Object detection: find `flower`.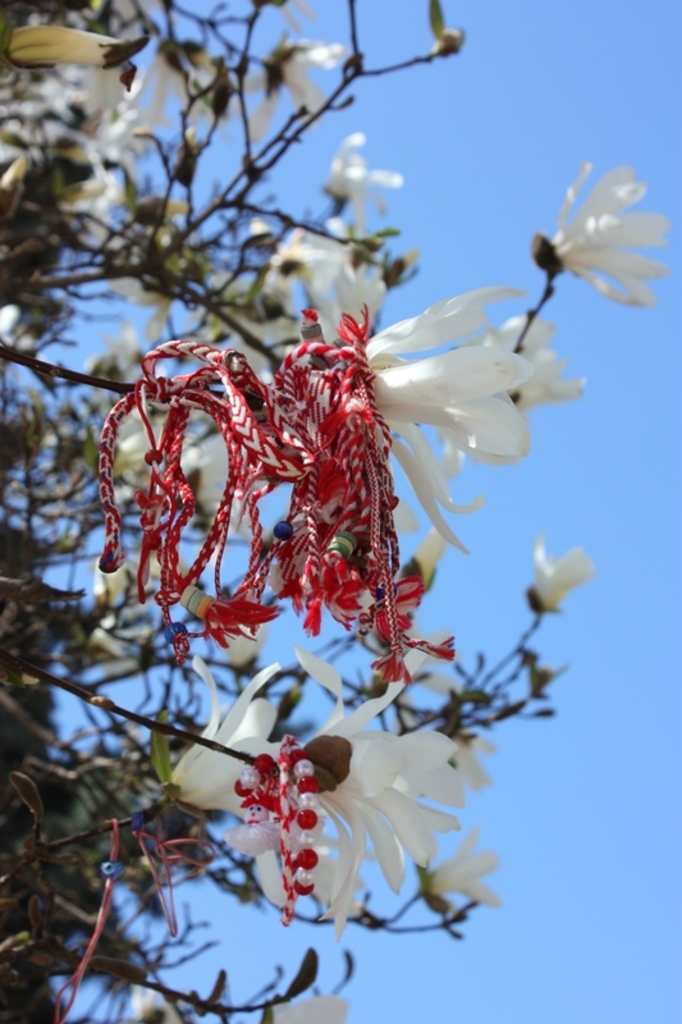
{"x1": 128, "y1": 986, "x2": 189, "y2": 1023}.
